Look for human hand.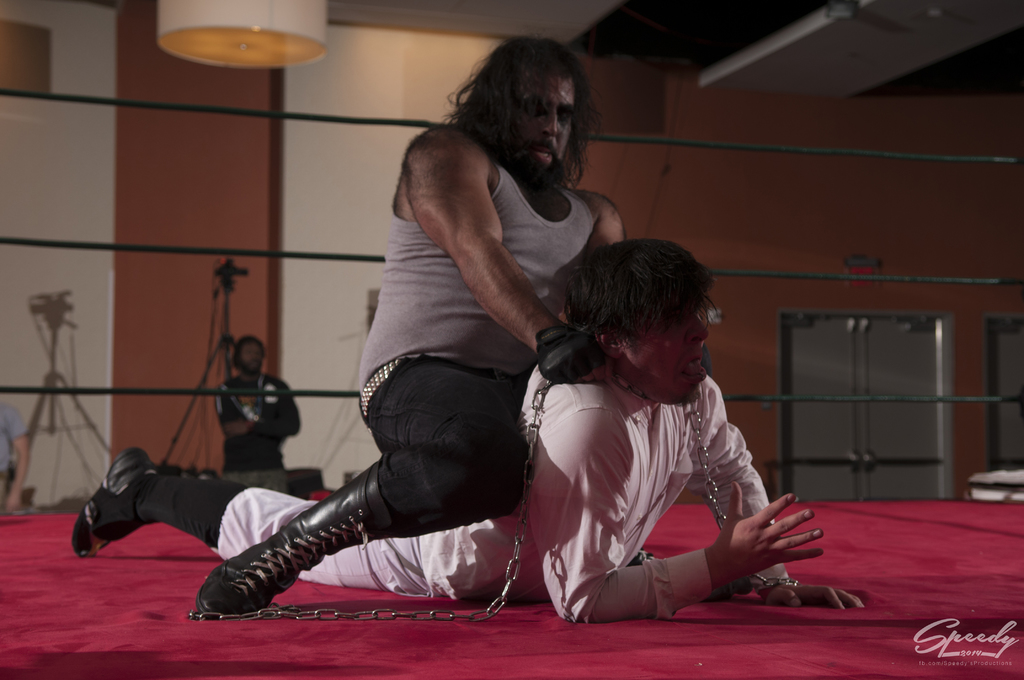
Found: left=758, top=581, right=871, bottom=613.
